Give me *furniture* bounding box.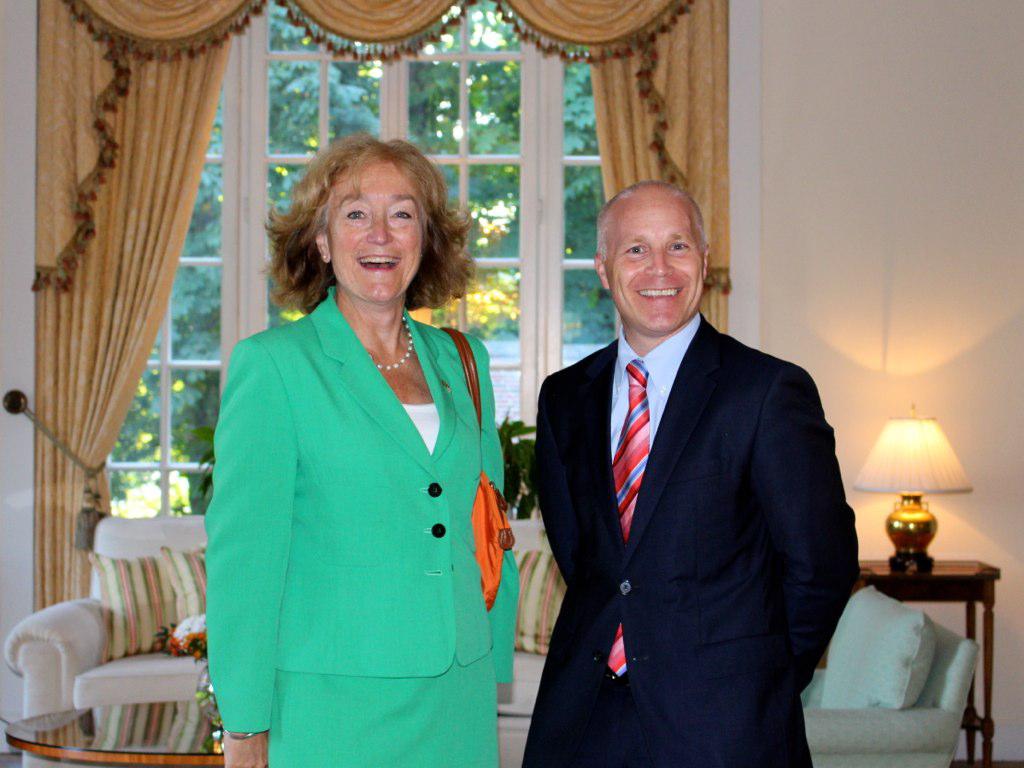
{"left": 4, "top": 699, "right": 224, "bottom": 767}.
